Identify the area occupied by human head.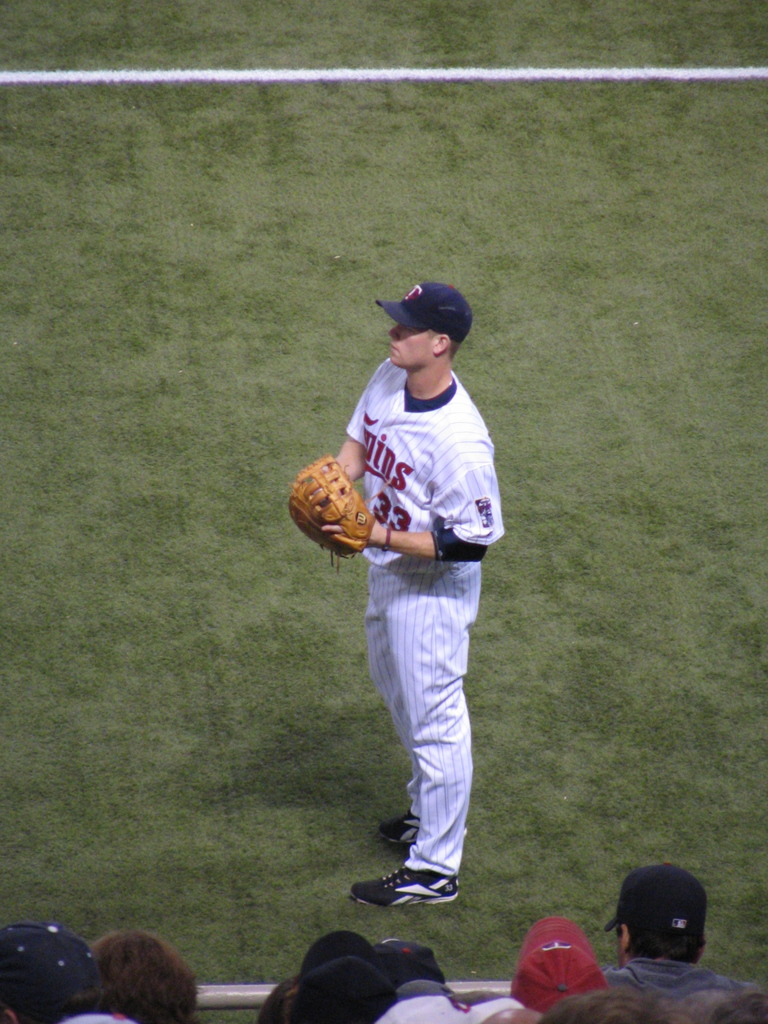
Area: pyautogui.locateOnScreen(0, 927, 104, 1023).
